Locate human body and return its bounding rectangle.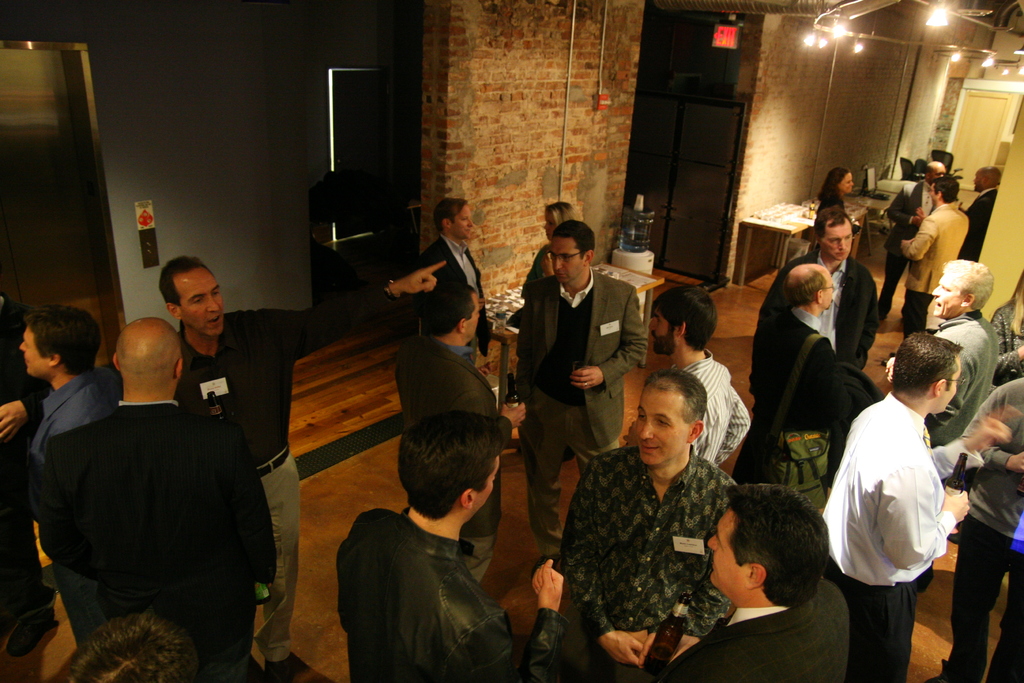
box(25, 364, 100, 609).
